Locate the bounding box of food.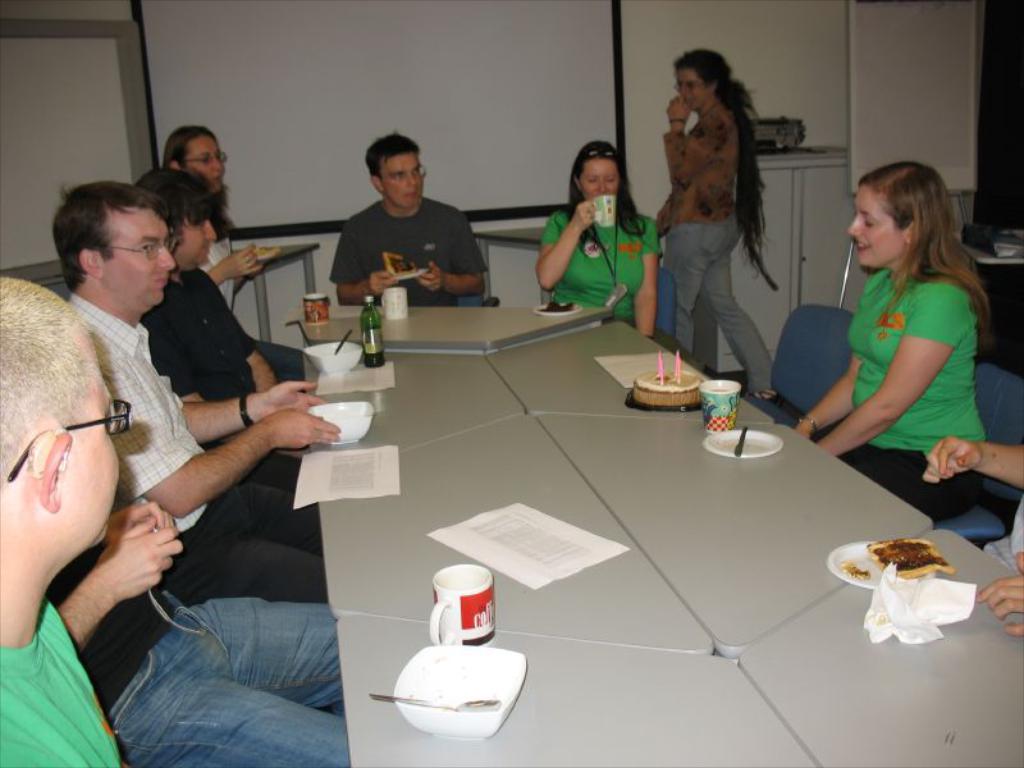
Bounding box: Rect(380, 252, 417, 276).
